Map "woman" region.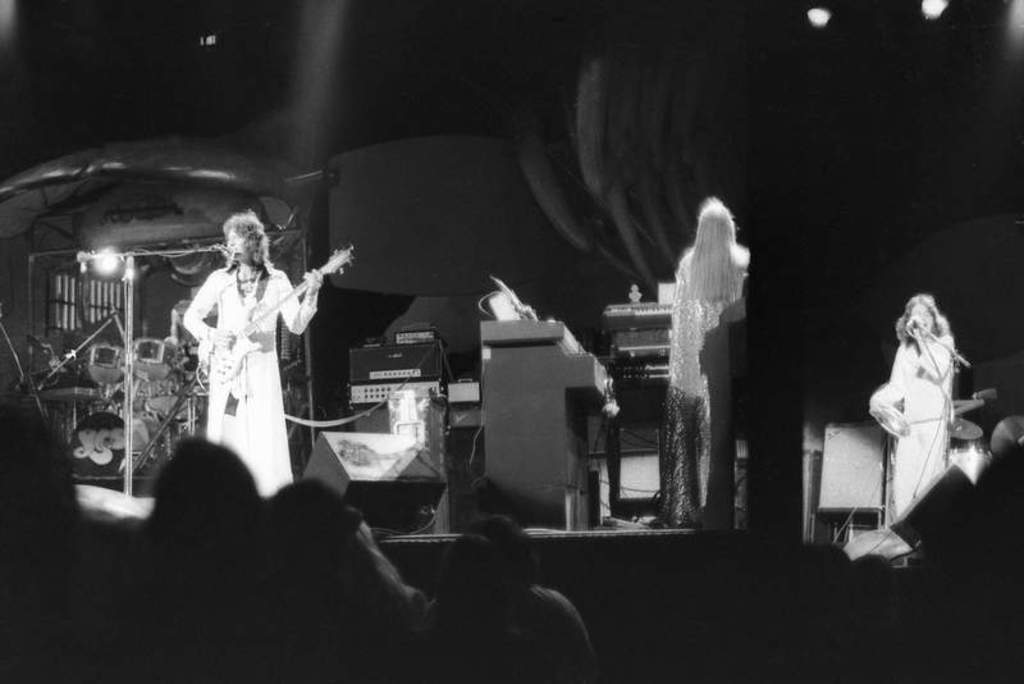
Mapped to box=[183, 240, 314, 494].
